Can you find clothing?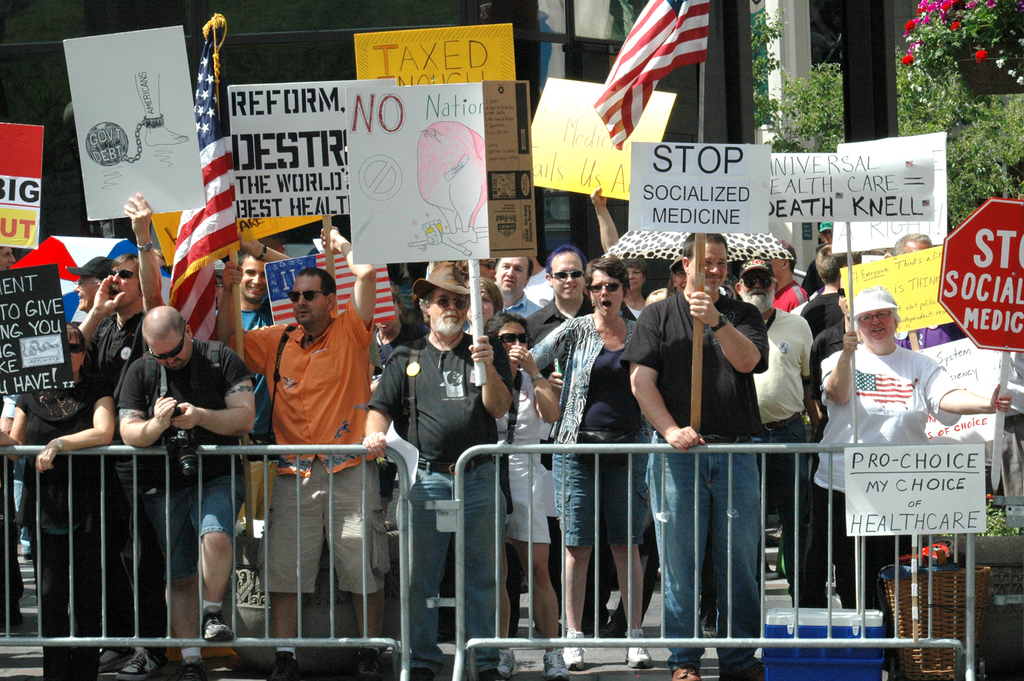
Yes, bounding box: region(905, 317, 951, 352).
